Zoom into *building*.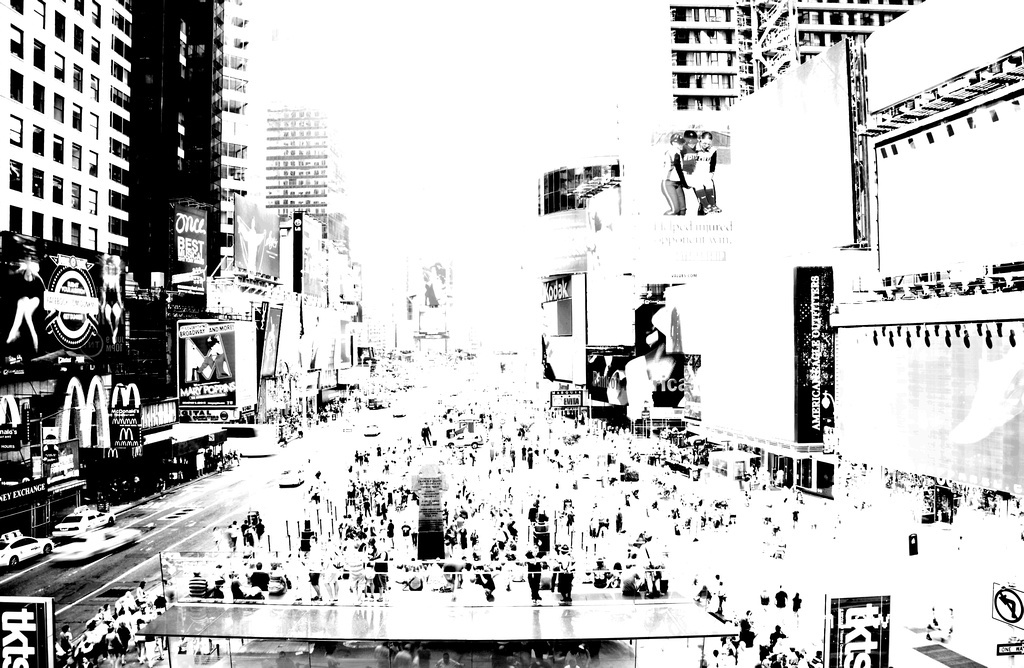
Zoom target: box=[668, 0, 922, 107].
